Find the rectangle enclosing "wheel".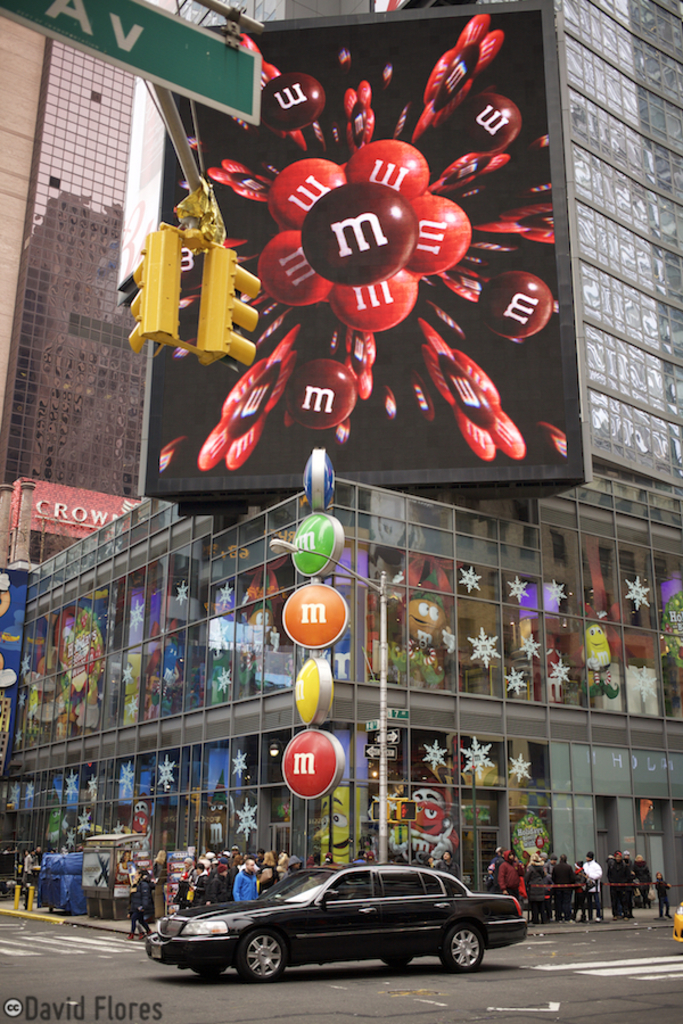
<region>227, 933, 296, 992</region>.
